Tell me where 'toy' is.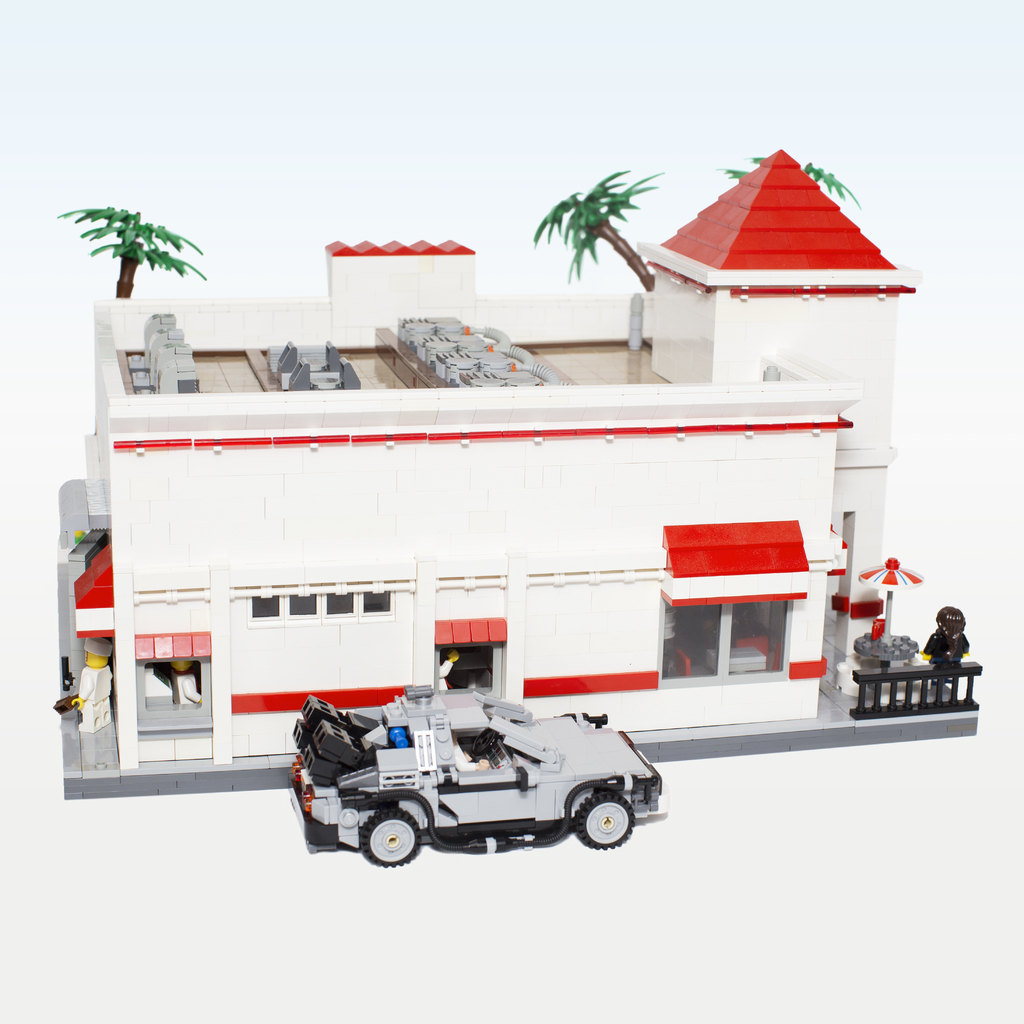
'toy' is at 57:204:207:302.
